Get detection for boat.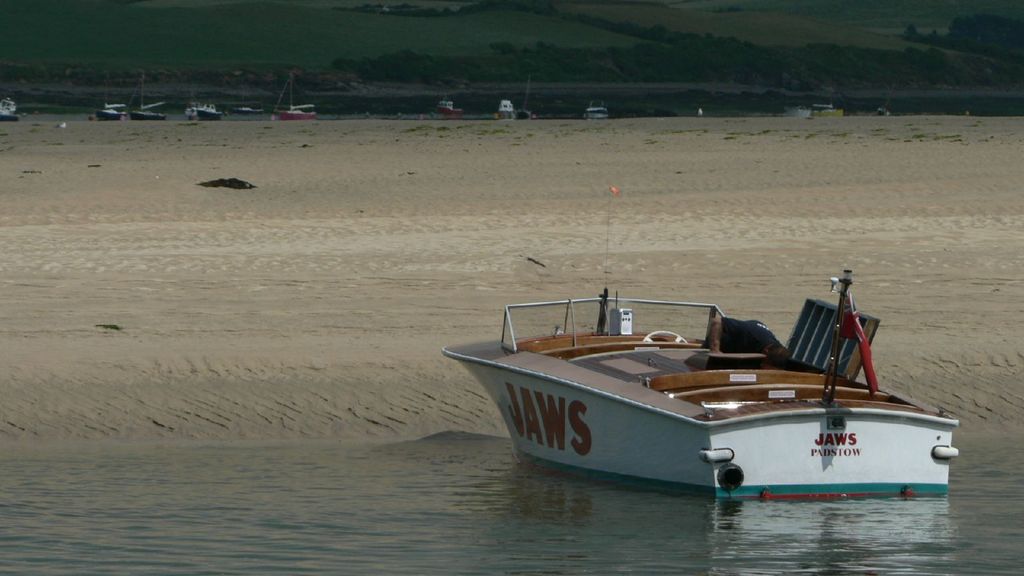
Detection: bbox=[440, 266, 965, 496].
